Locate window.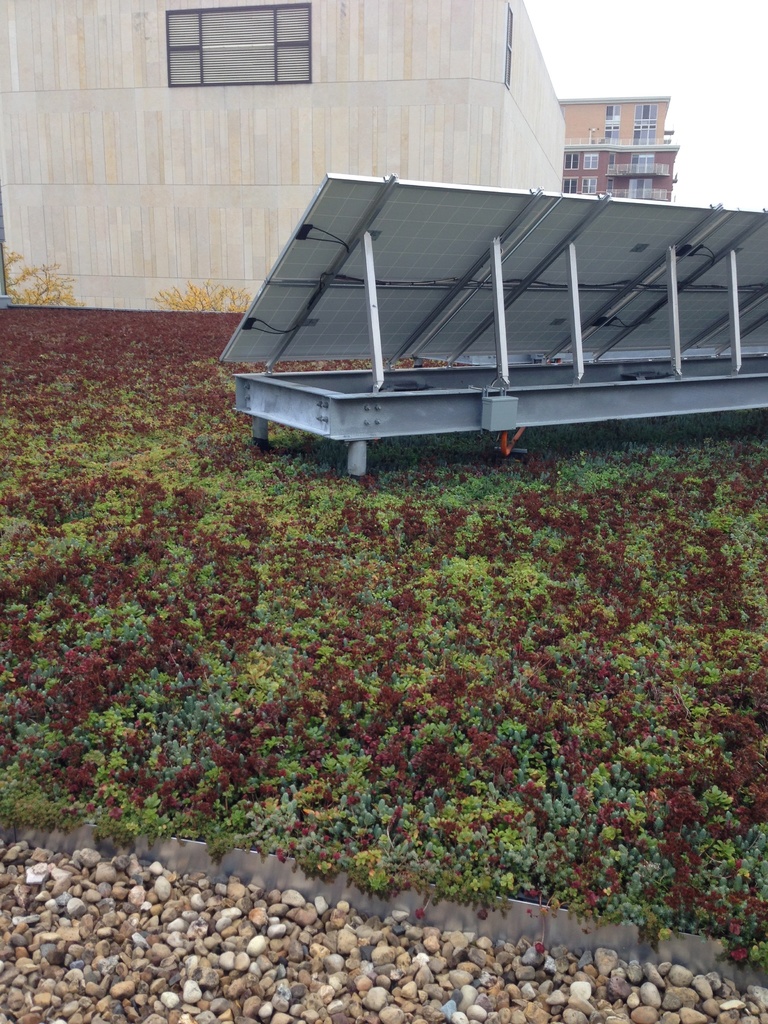
Bounding box: pyautogui.locateOnScreen(604, 105, 621, 120).
